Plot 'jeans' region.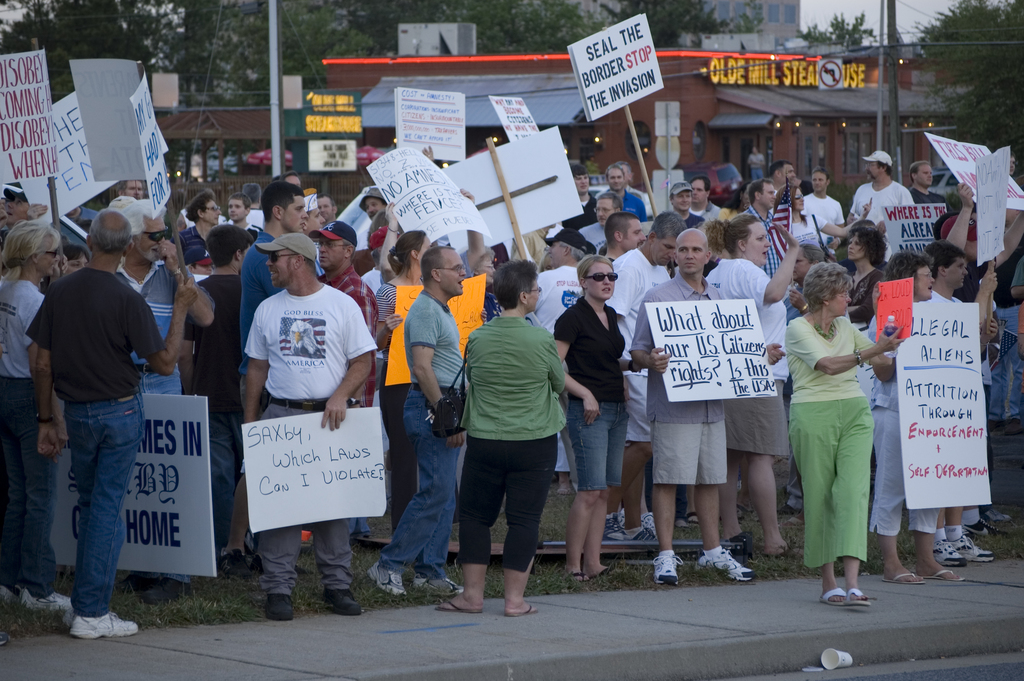
Plotted at [left=380, top=386, right=456, bottom=579].
